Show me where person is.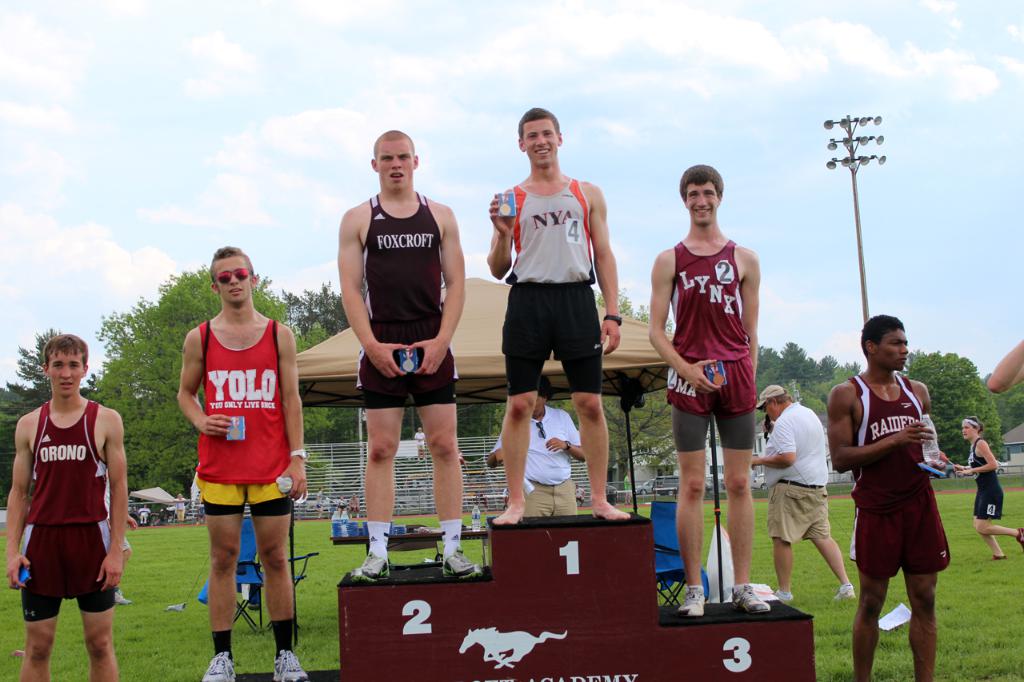
person is at [left=750, top=381, right=850, bottom=605].
